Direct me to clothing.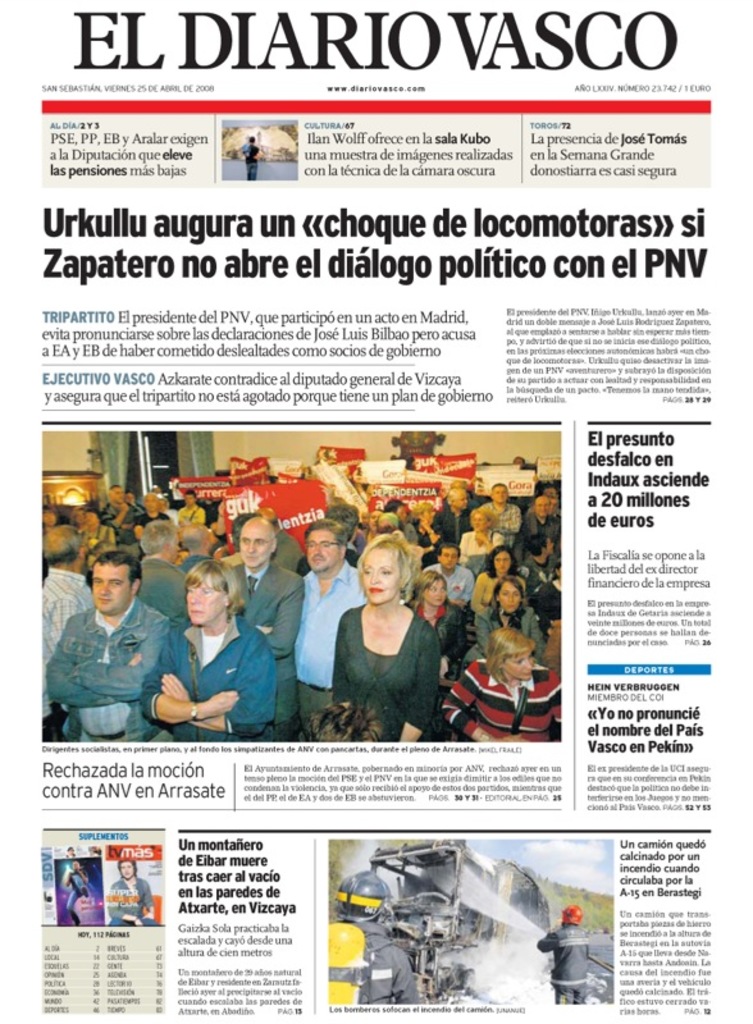
Direction: [297,558,373,714].
